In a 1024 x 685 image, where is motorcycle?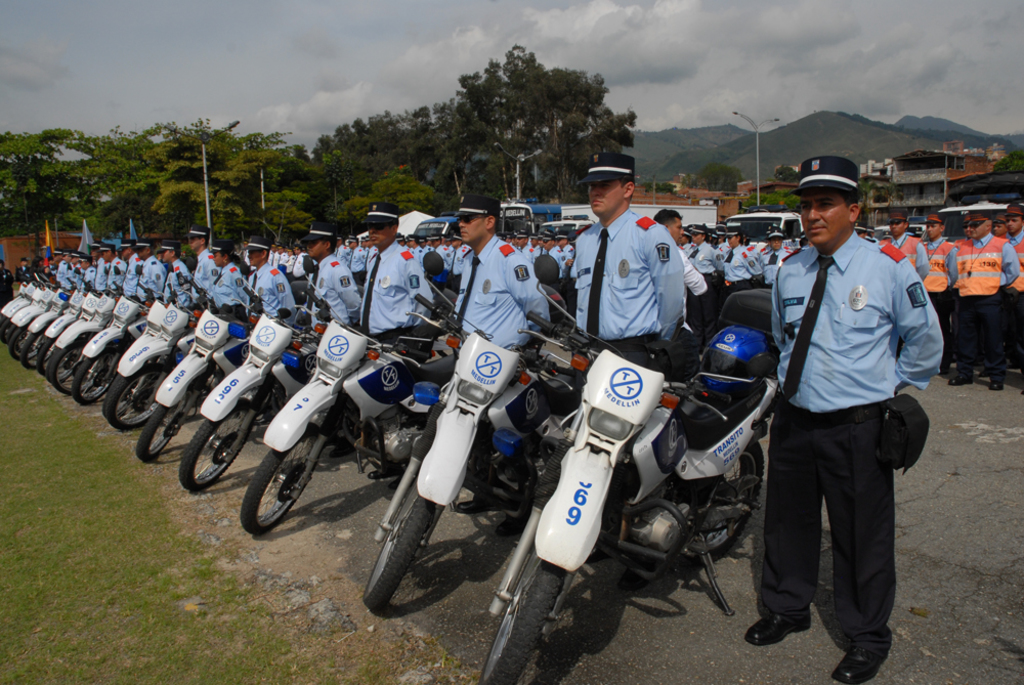
(362,247,599,602).
